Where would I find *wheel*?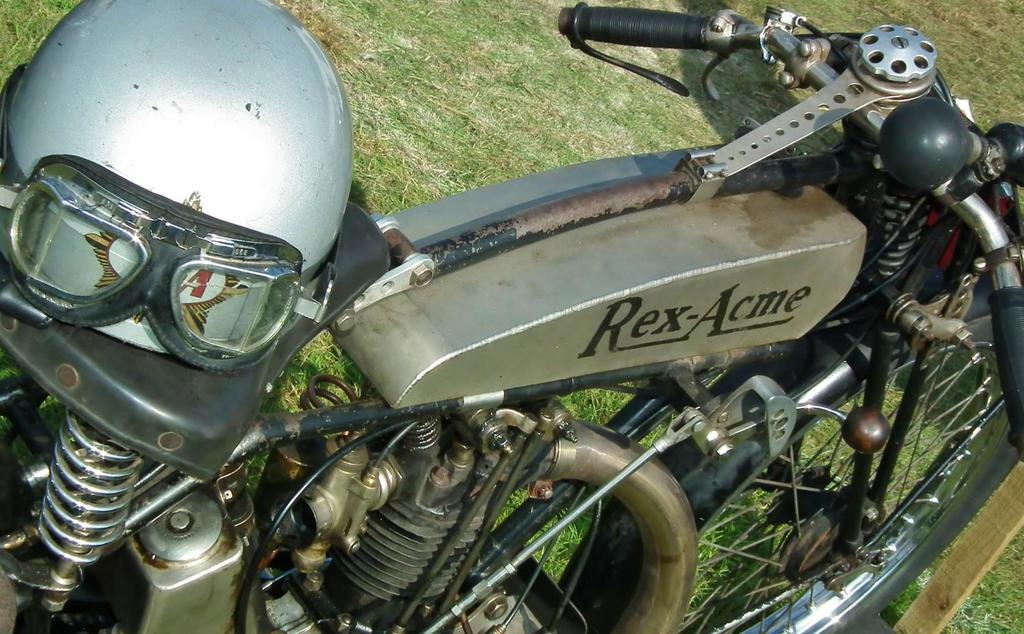
At bbox(552, 238, 1023, 633).
